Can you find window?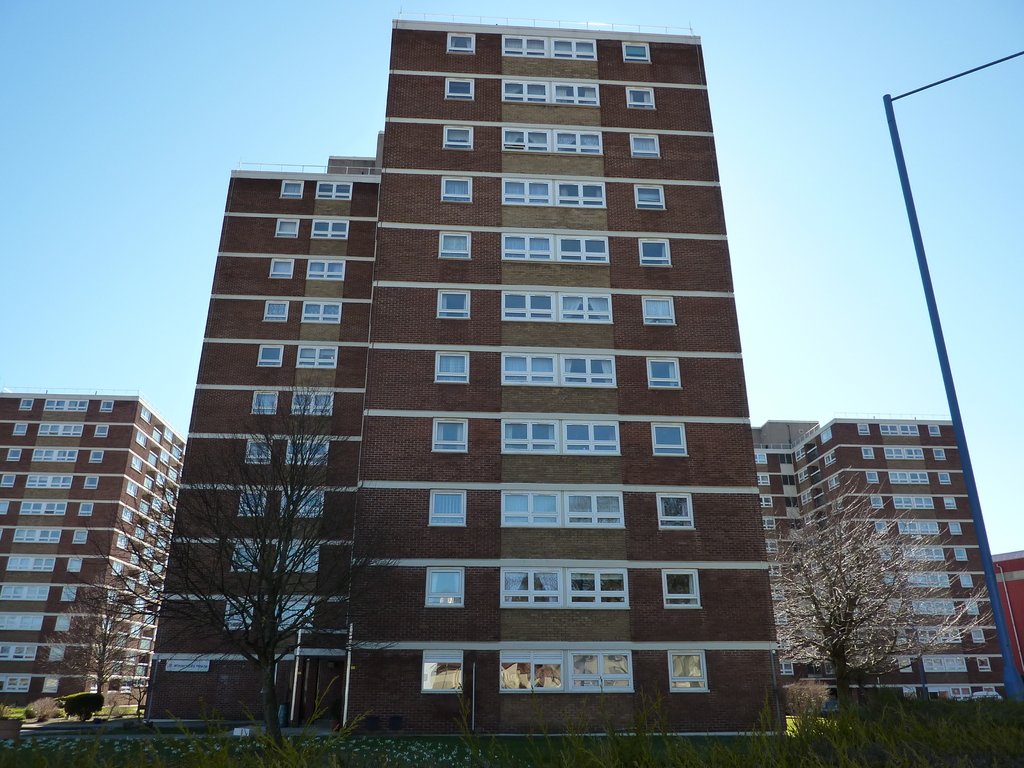
Yes, bounding box: 900, 520, 938, 535.
